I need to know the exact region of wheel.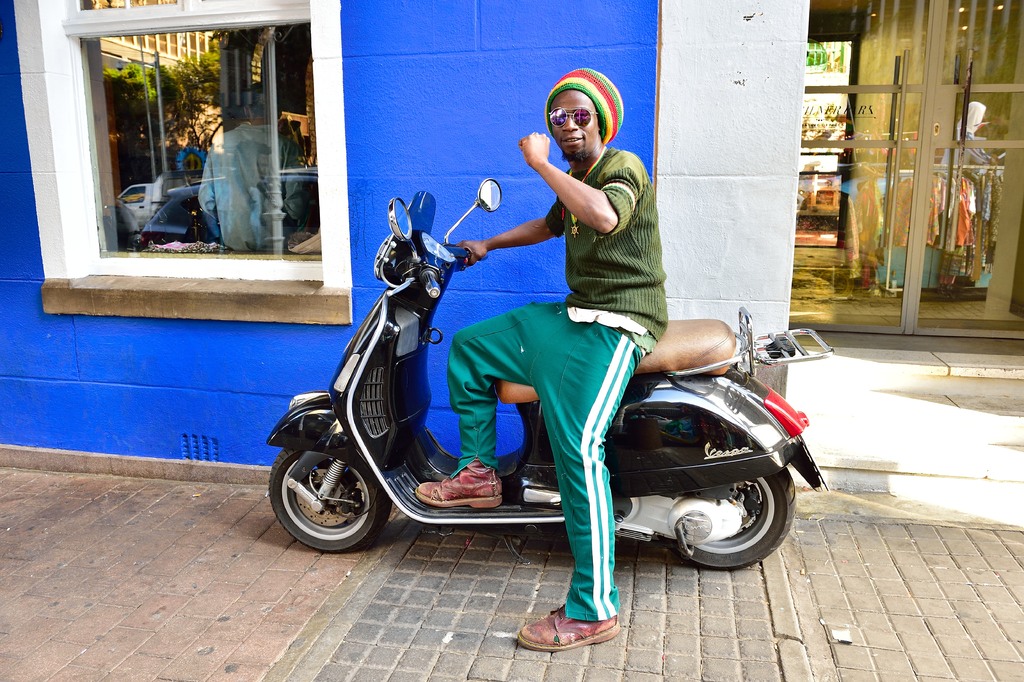
Region: (left=662, top=467, right=797, bottom=569).
